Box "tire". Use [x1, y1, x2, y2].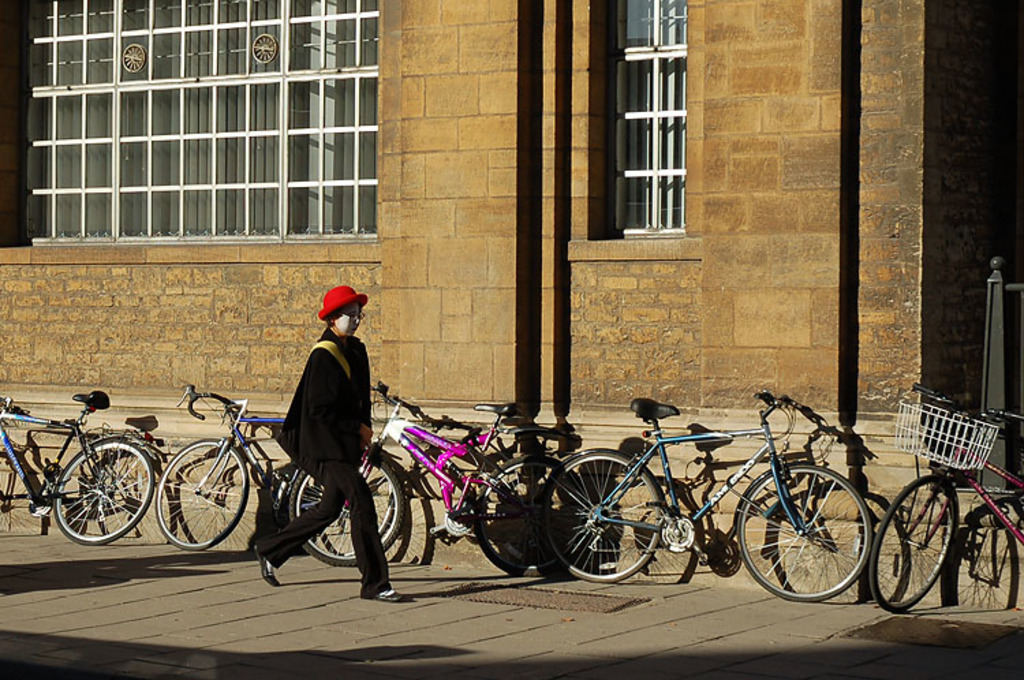
[868, 478, 960, 609].
